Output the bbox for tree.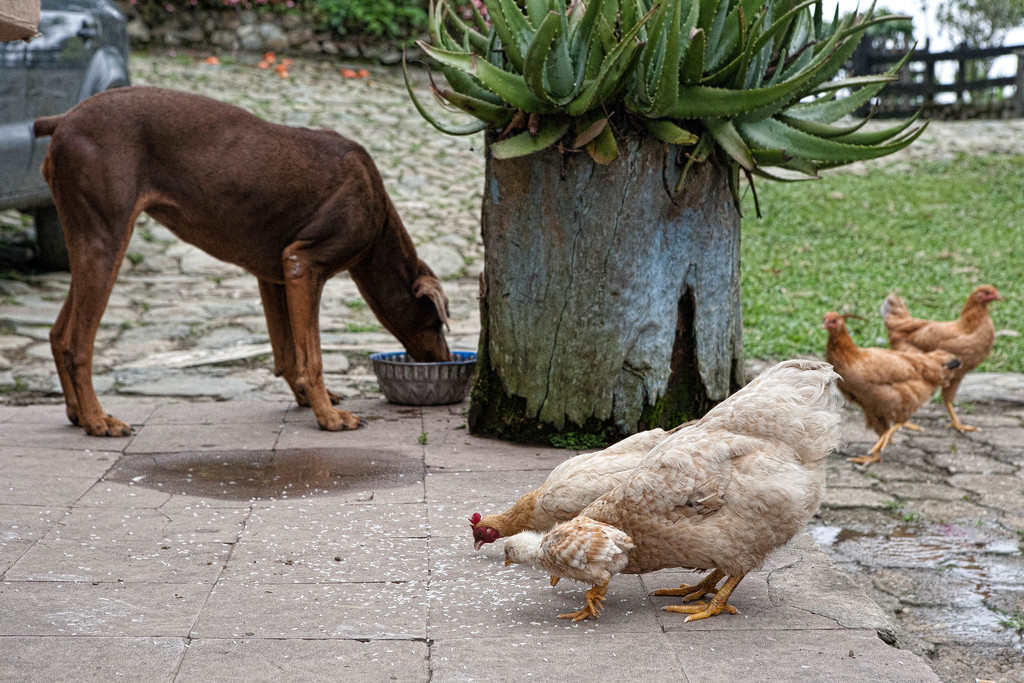
l=939, t=0, r=1023, b=33.
